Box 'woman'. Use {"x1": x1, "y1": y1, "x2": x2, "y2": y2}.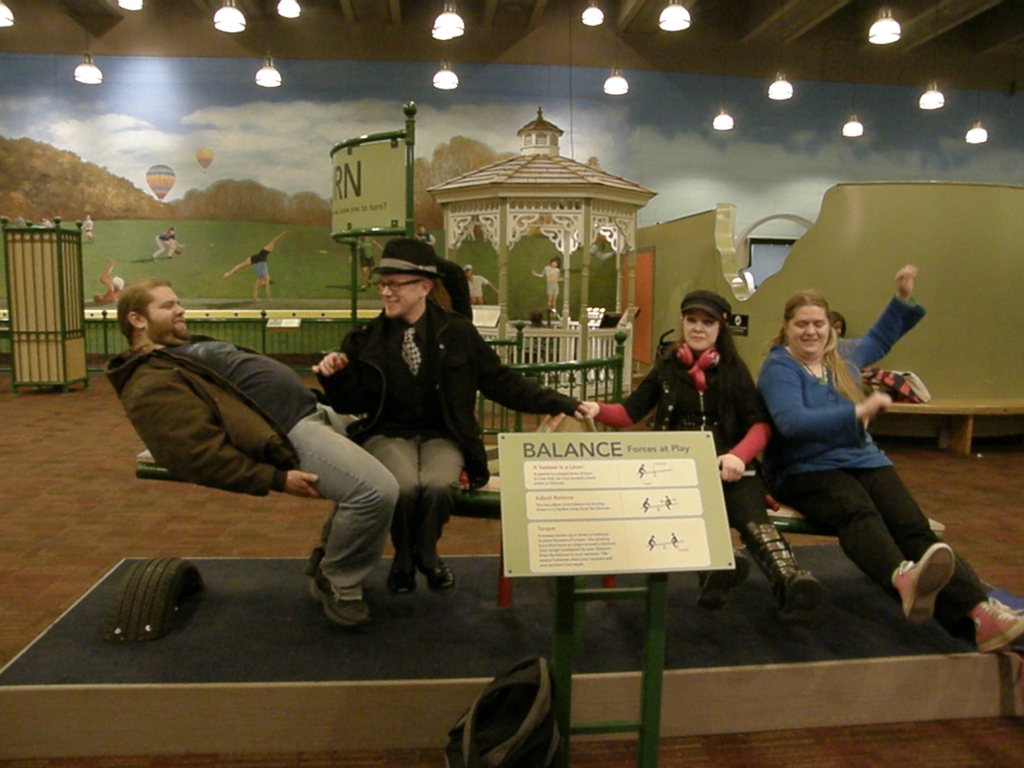
{"x1": 739, "y1": 276, "x2": 957, "y2": 649}.
